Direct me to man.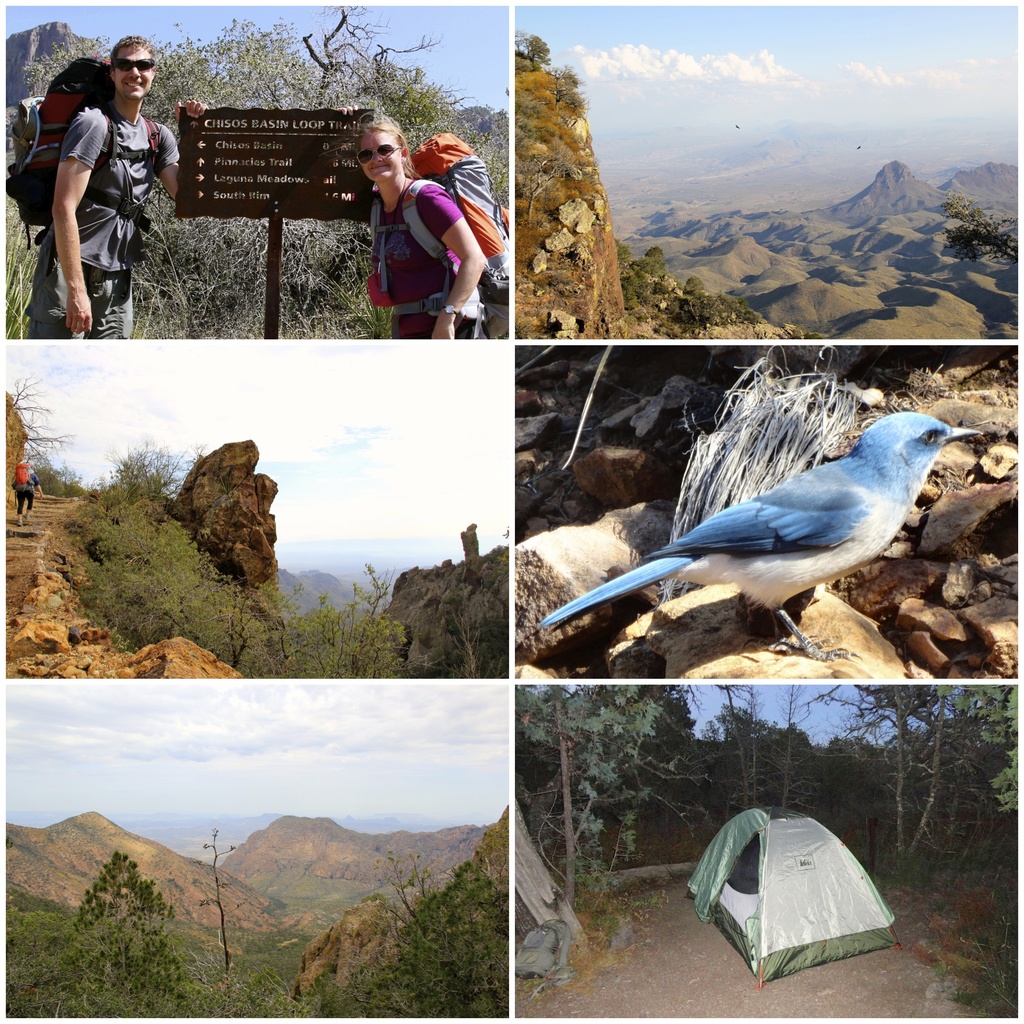
Direction: crop(4, 6, 151, 357).
